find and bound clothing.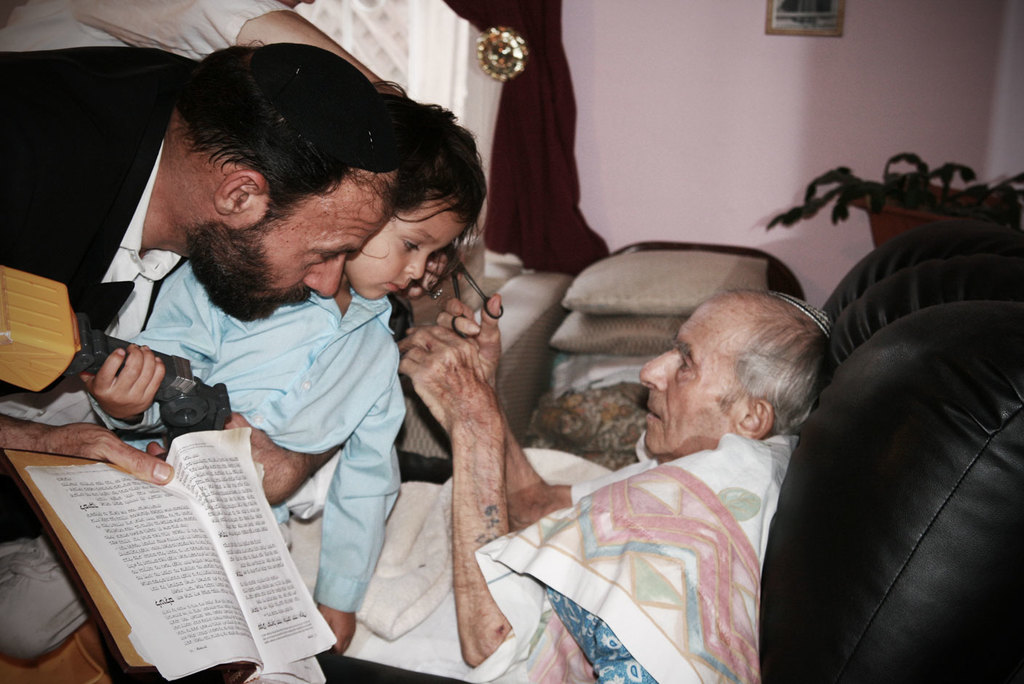
Bound: [x1=82, y1=293, x2=401, y2=617].
